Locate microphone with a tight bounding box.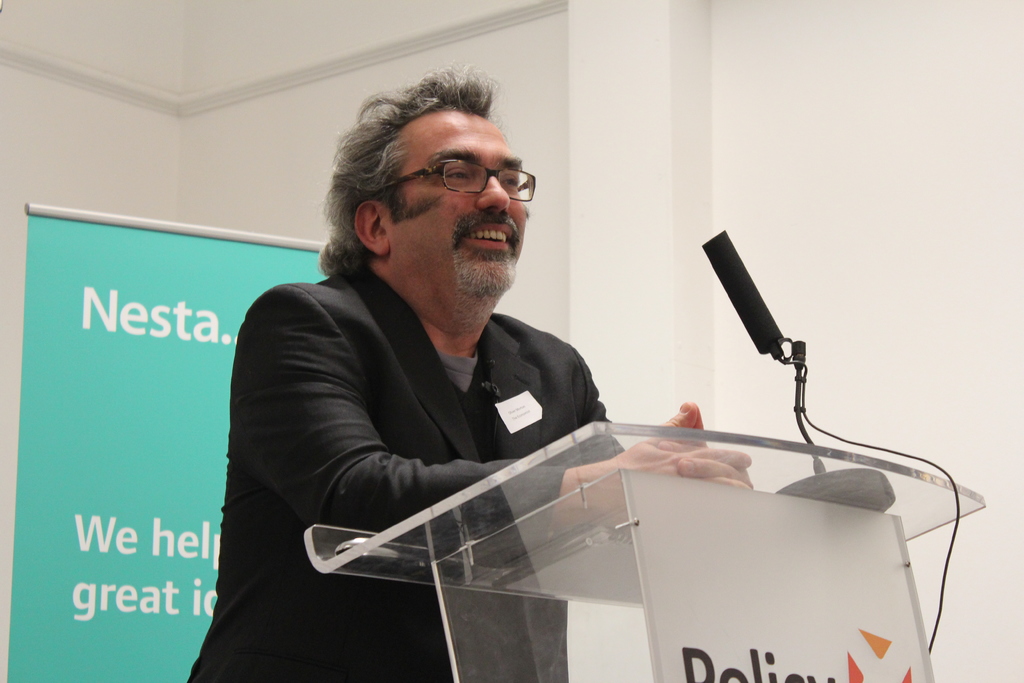
Rect(698, 229, 799, 362).
